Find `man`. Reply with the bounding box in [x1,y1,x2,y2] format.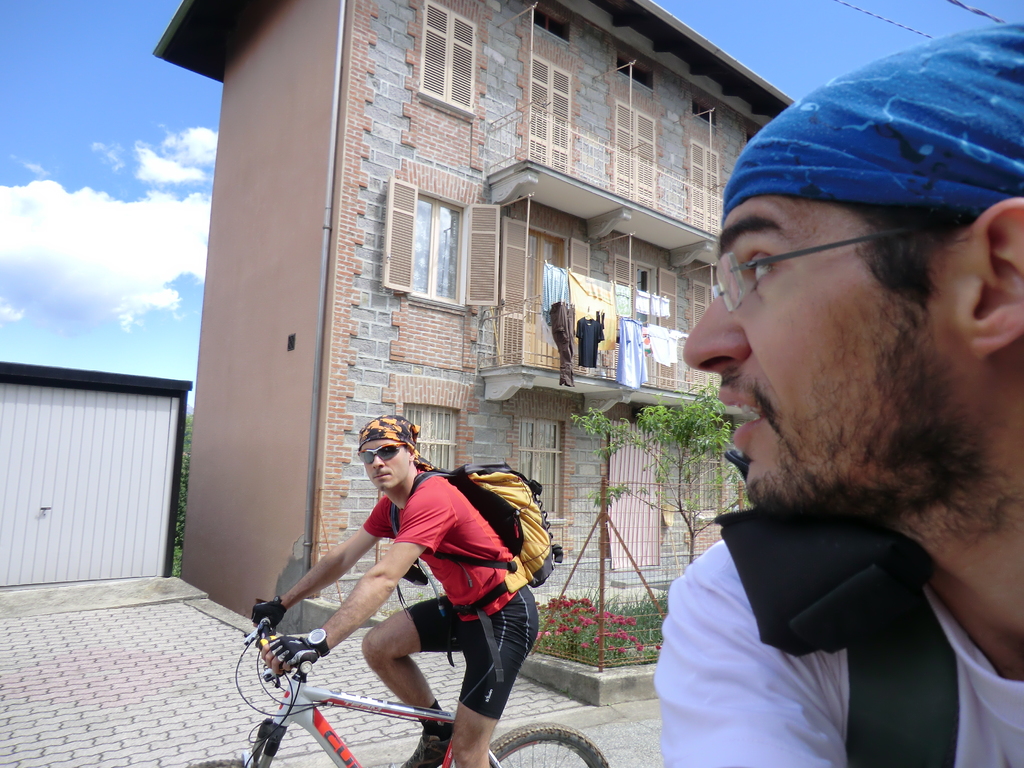
[250,417,544,767].
